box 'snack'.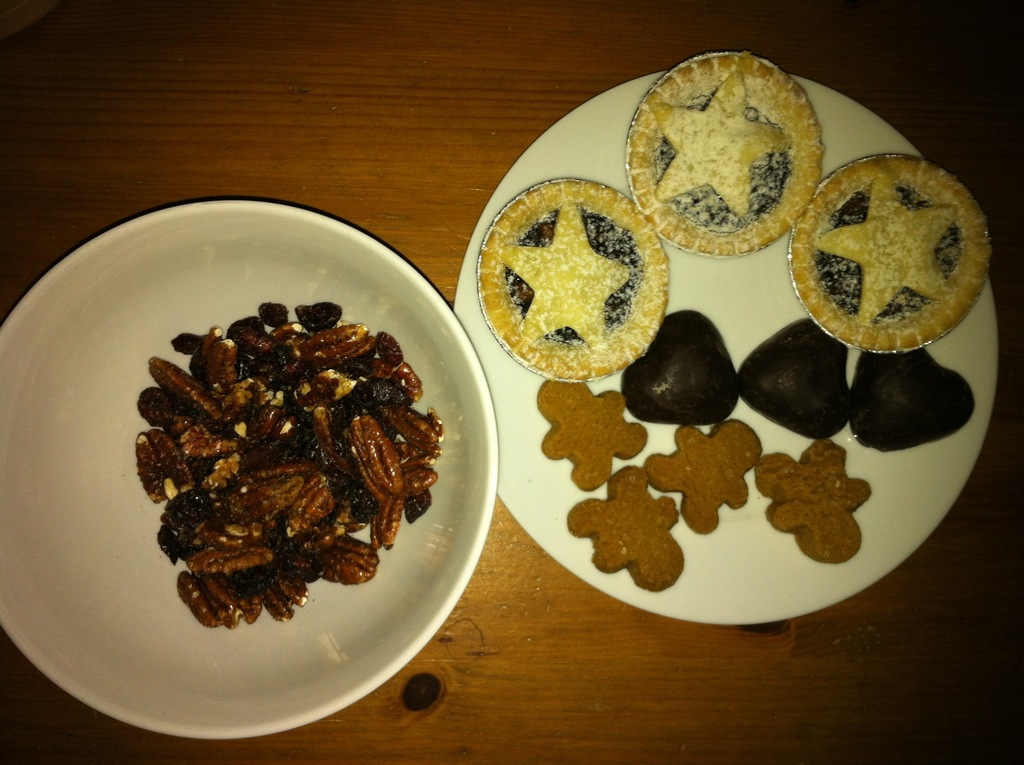
752,442,873,560.
